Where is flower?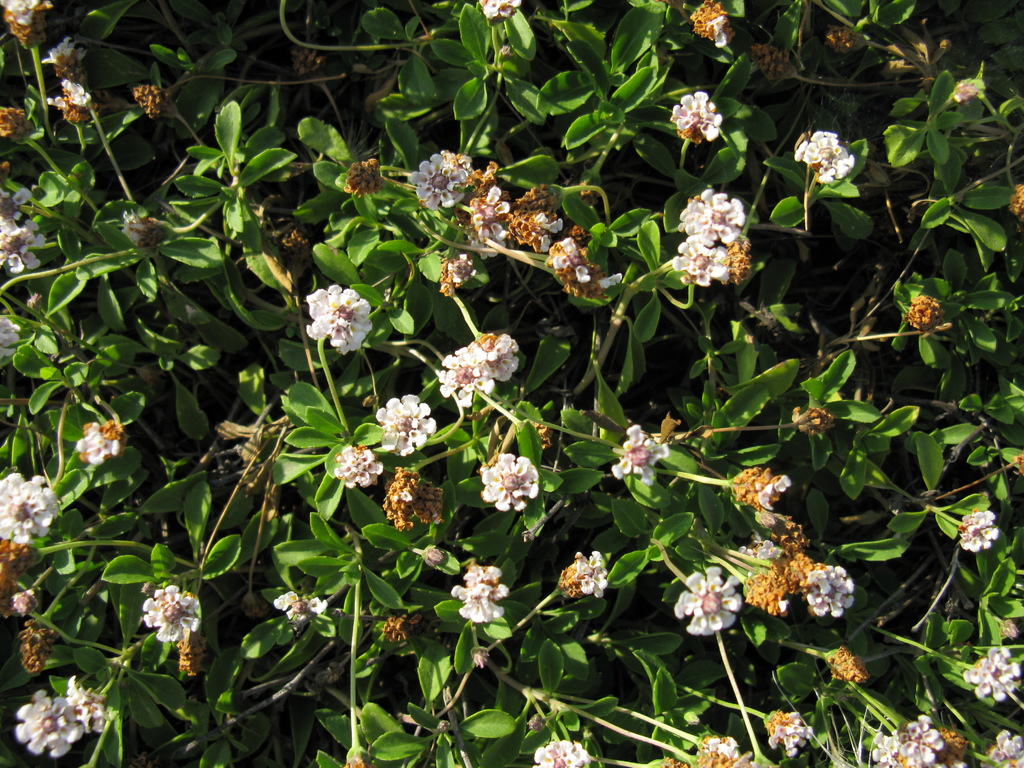
box(567, 552, 609, 597).
